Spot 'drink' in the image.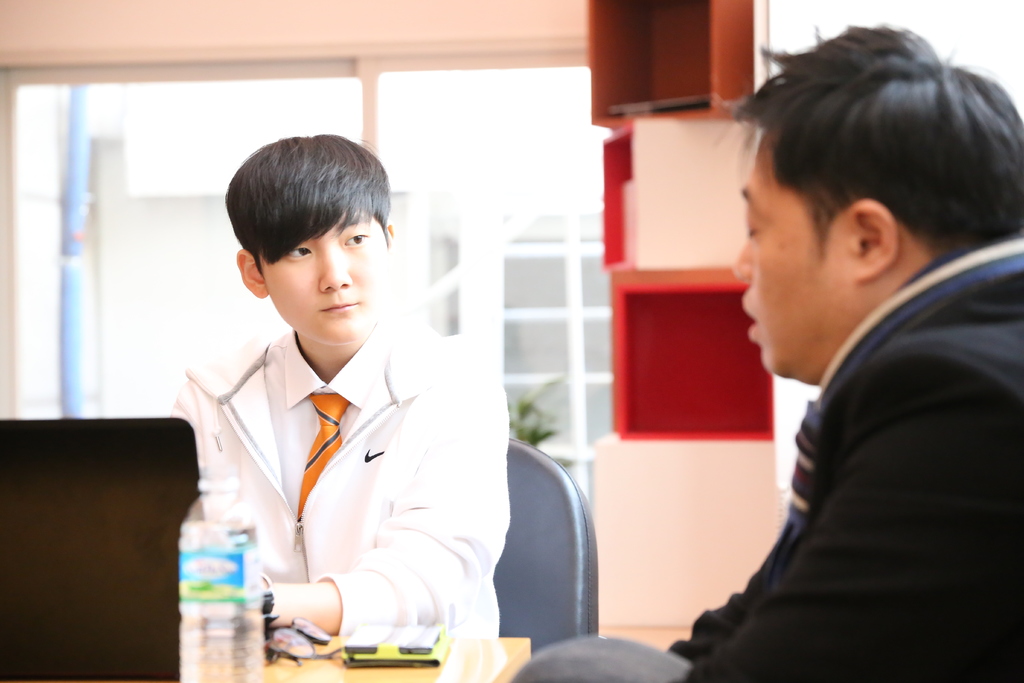
'drink' found at 178, 462, 274, 680.
